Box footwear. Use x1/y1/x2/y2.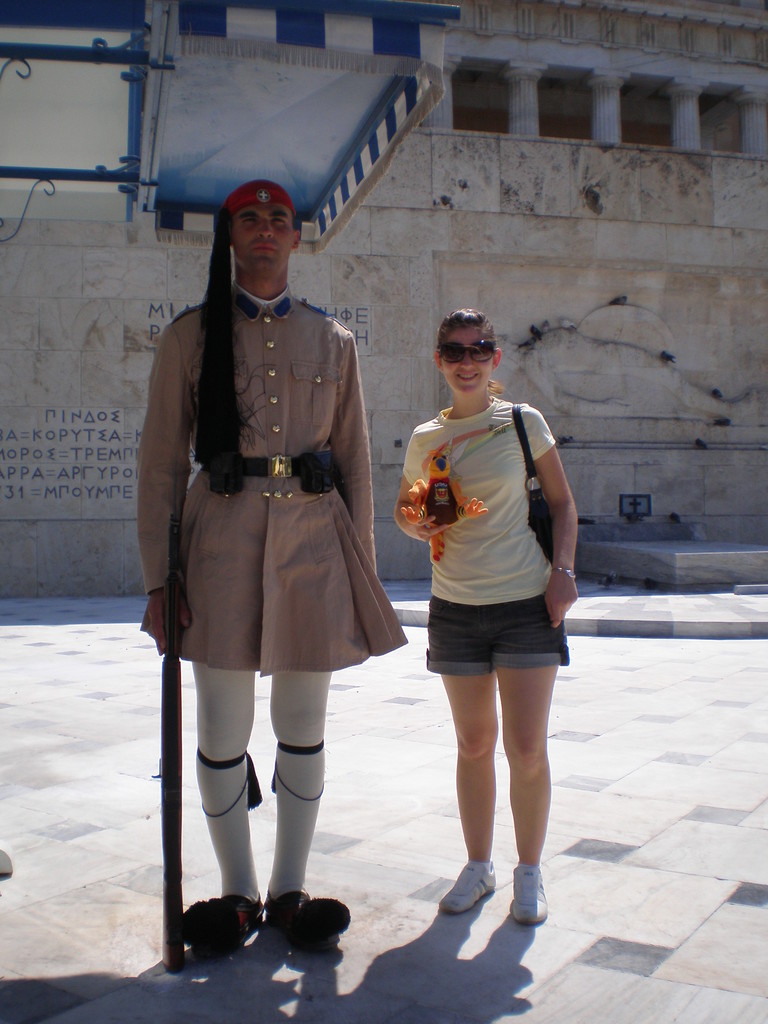
261/886/352/956.
